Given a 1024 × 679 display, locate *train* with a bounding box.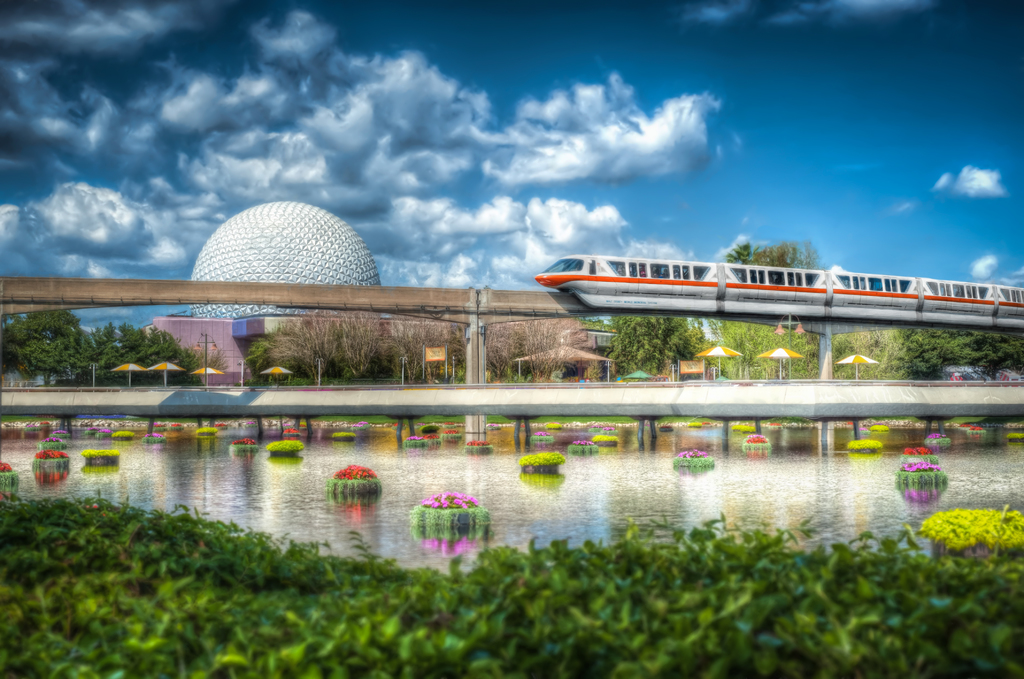
Located: (533,255,1023,329).
